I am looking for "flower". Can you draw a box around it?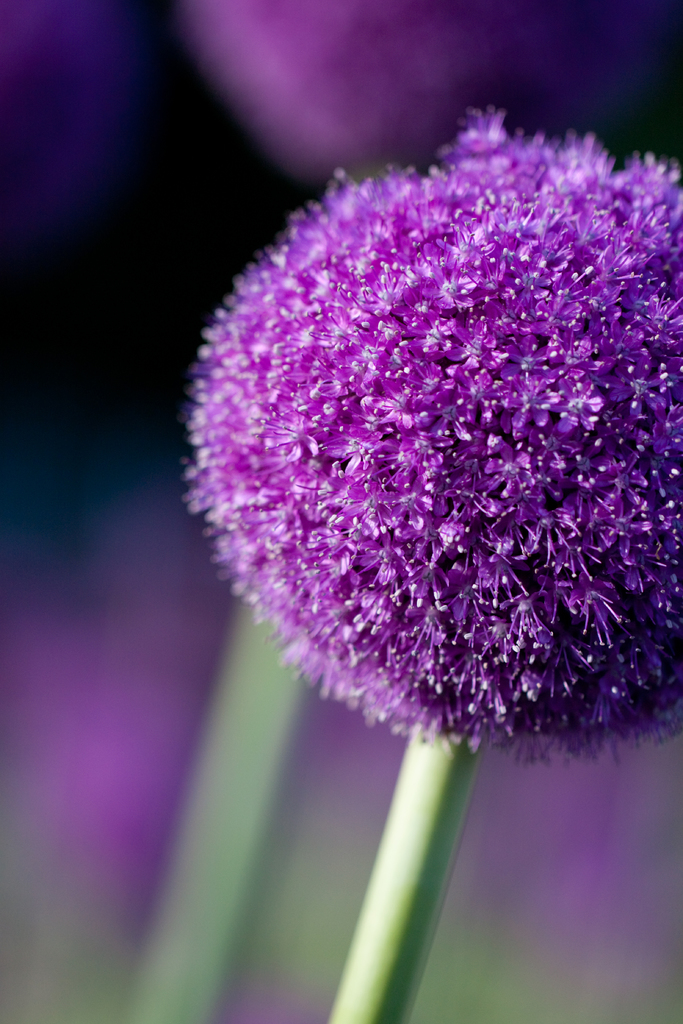
Sure, the bounding box is <box>0,0,141,258</box>.
